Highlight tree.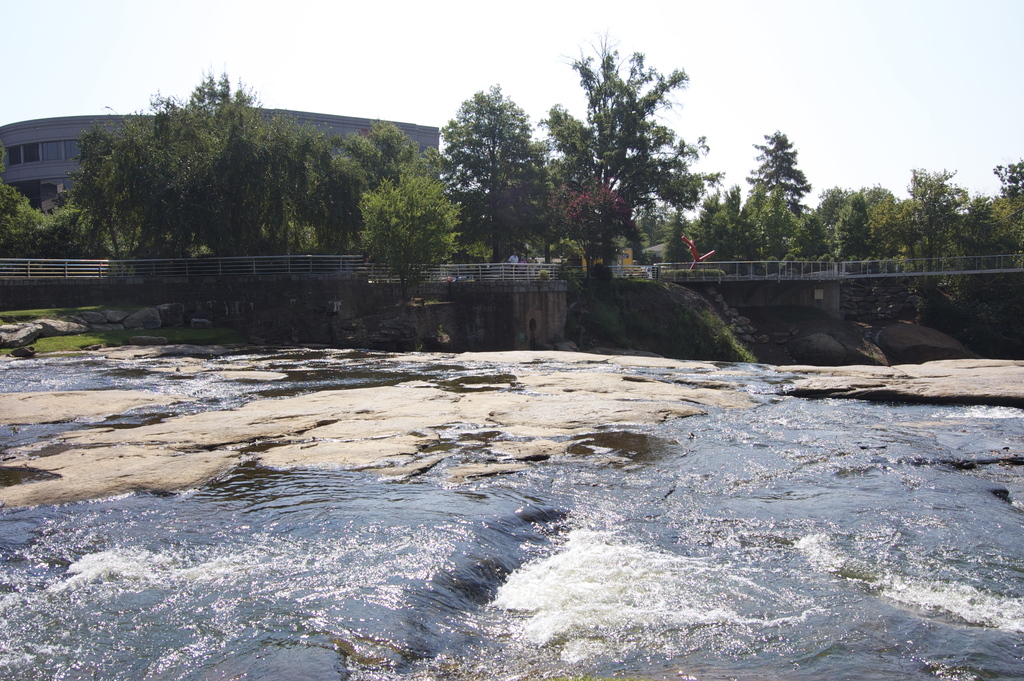
Highlighted region: {"left": 554, "top": 46, "right": 713, "bottom": 283}.
